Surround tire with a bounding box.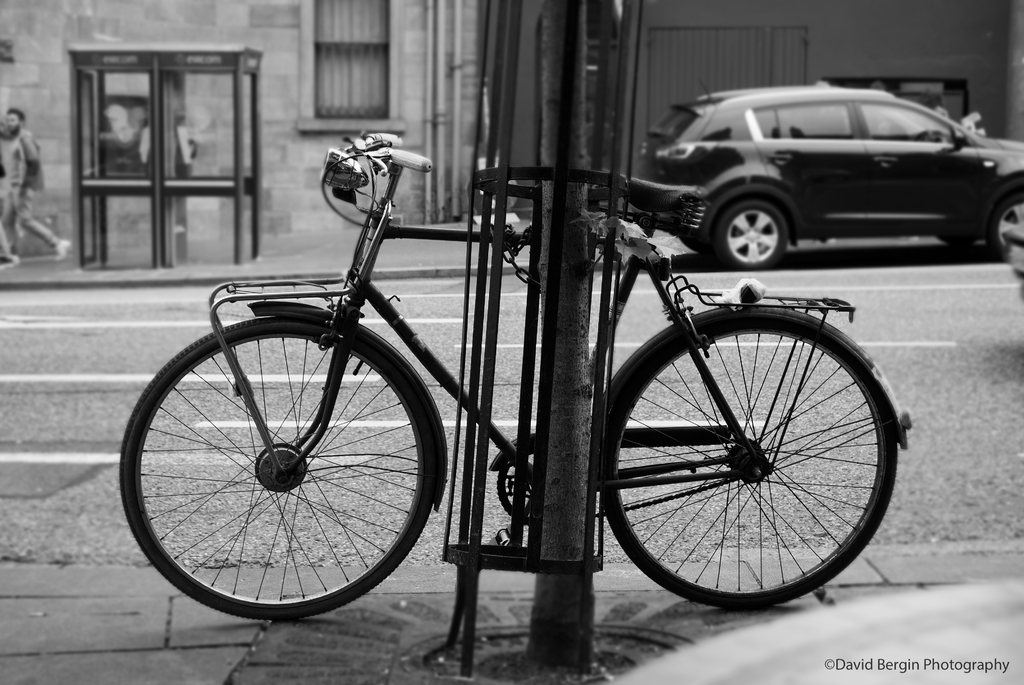
(left=950, top=236, right=1000, bottom=253).
